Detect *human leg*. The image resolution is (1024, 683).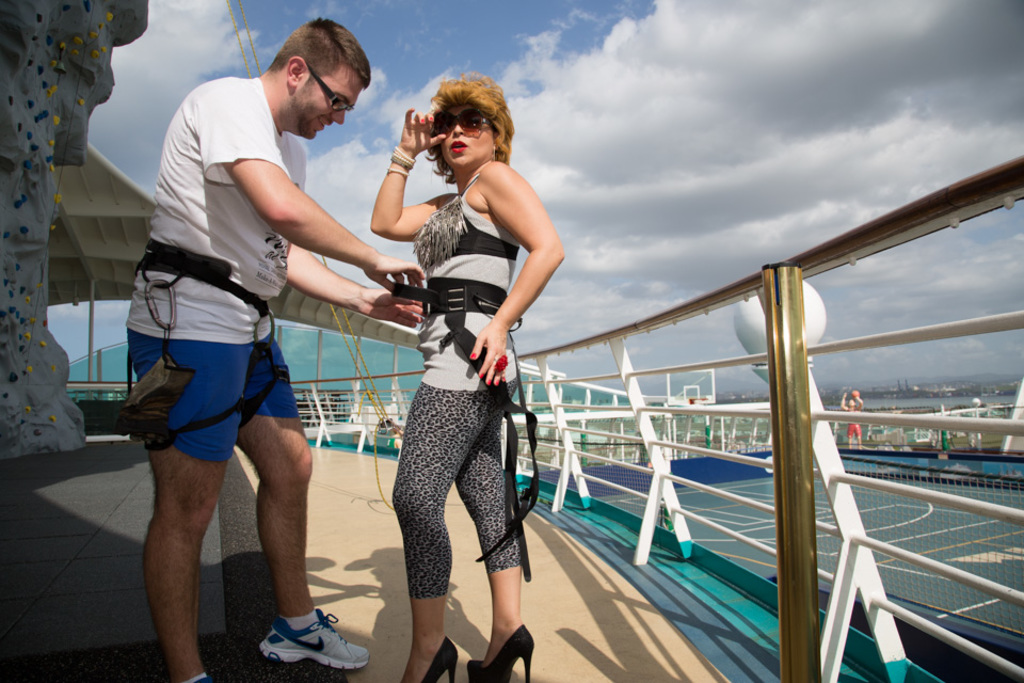
x1=453, y1=415, x2=533, y2=681.
